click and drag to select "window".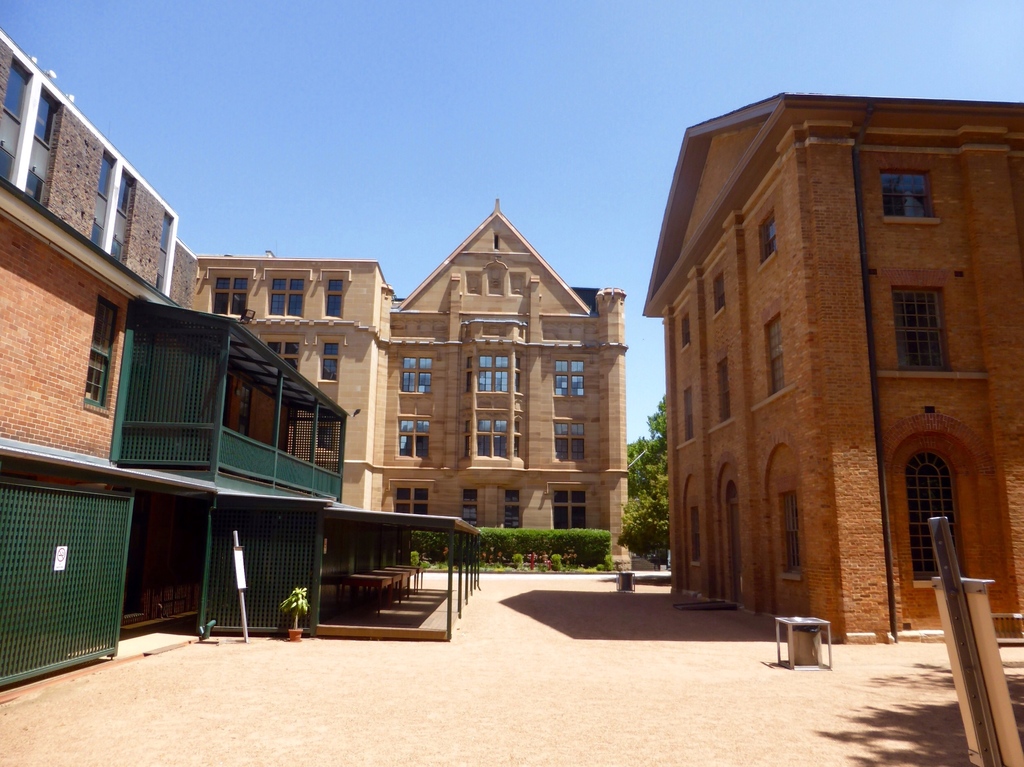
Selection: bbox=[680, 390, 692, 441].
